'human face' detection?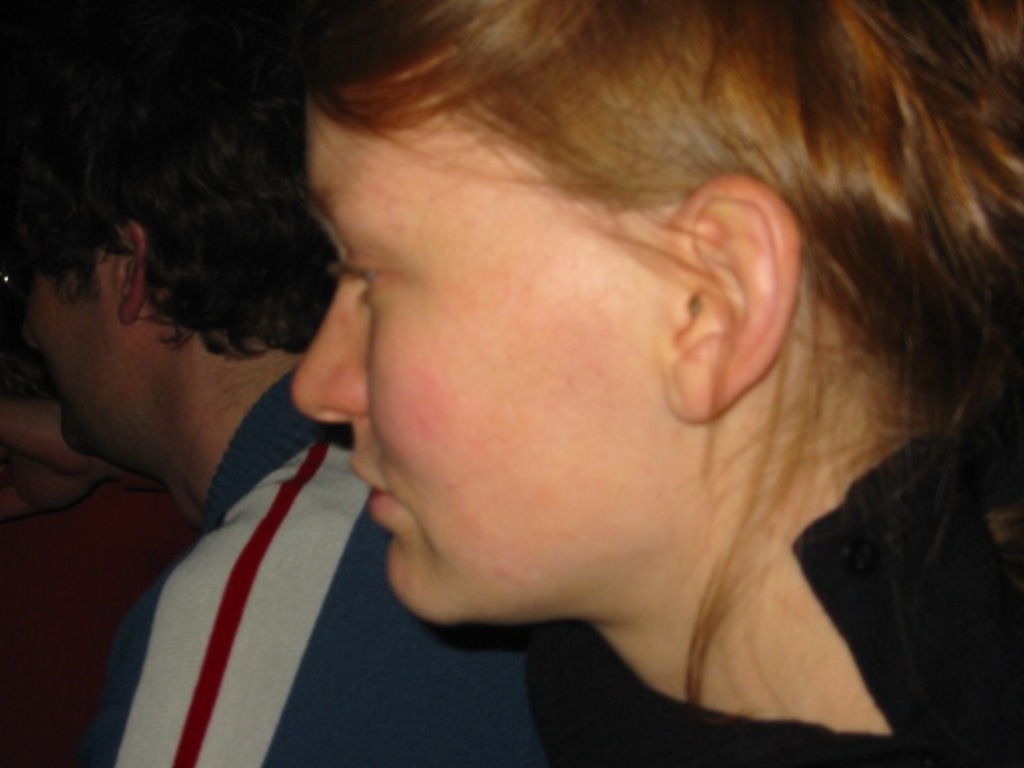
left=289, top=95, right=681, bottom=622
